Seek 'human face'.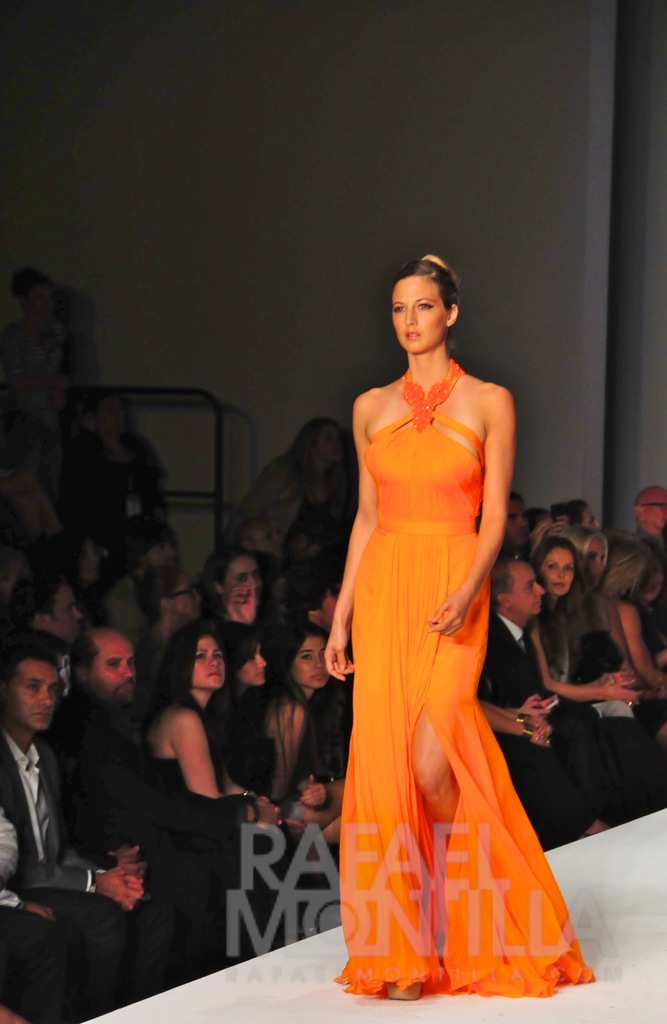
left=47, top=593, right=81, bottom=645.
